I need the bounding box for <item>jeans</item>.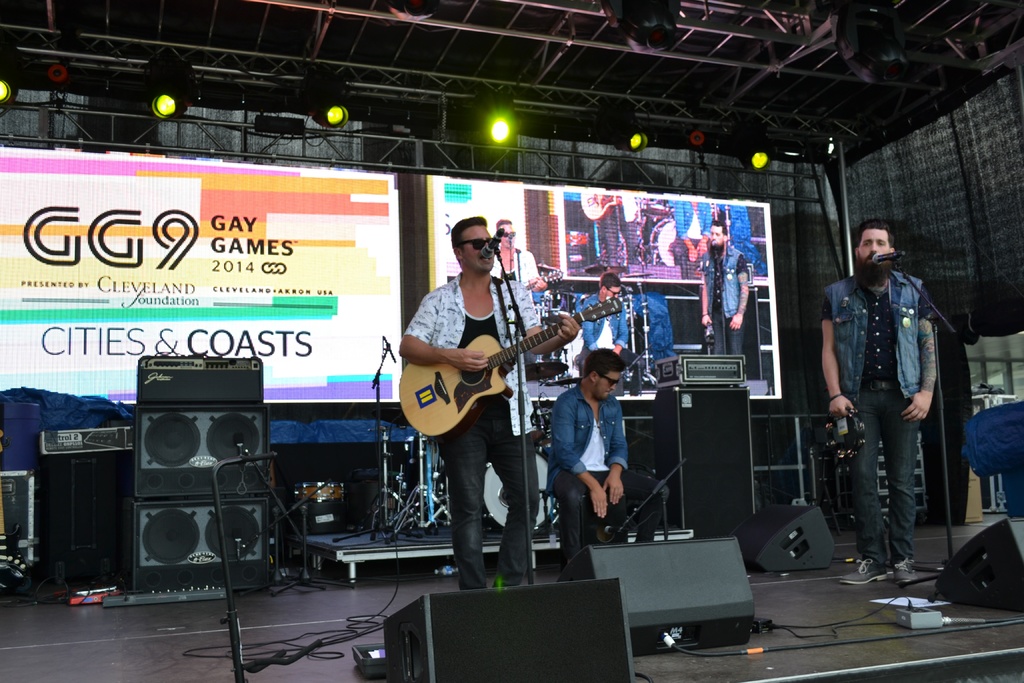
Here it is: (left=437, top=395, right=538, bottom=593).
